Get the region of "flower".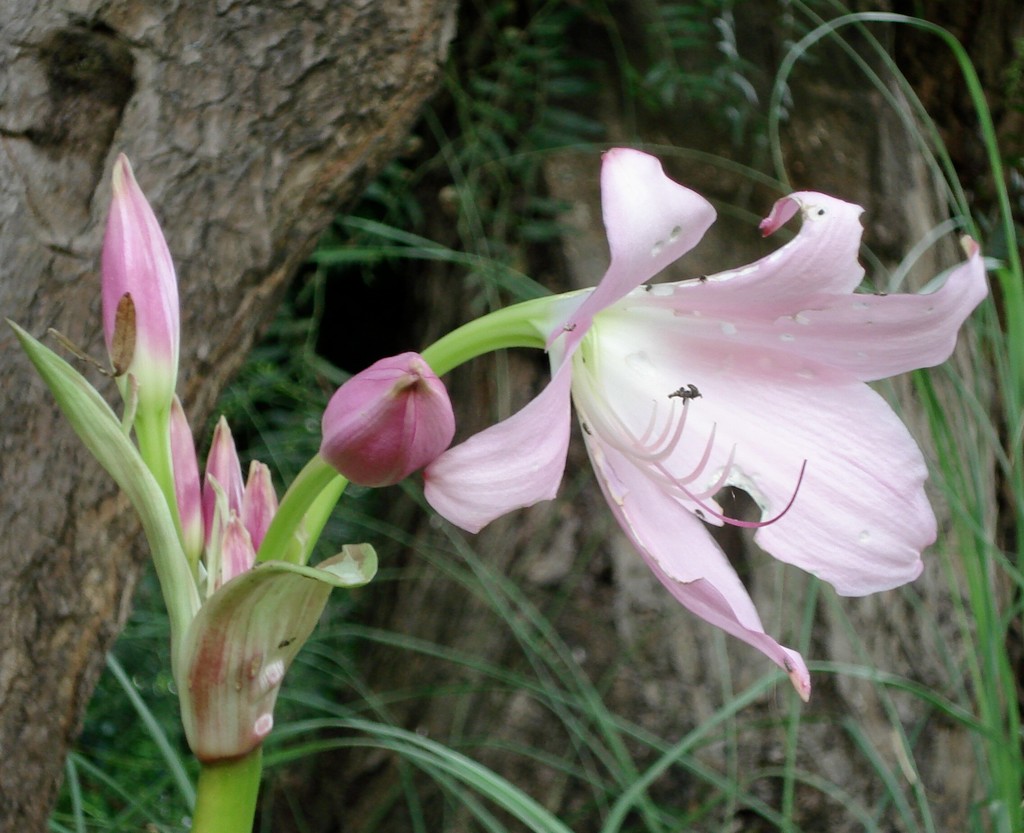
202 410 244 552.
